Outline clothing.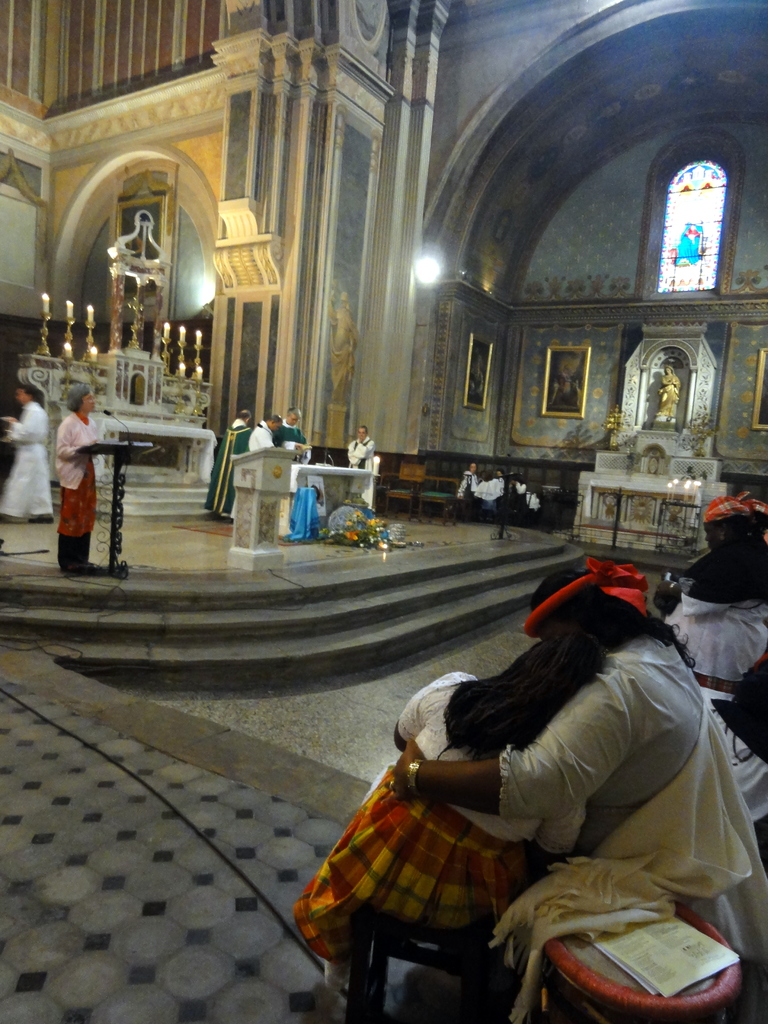
Outline: region(0, 403, 54, 520).
